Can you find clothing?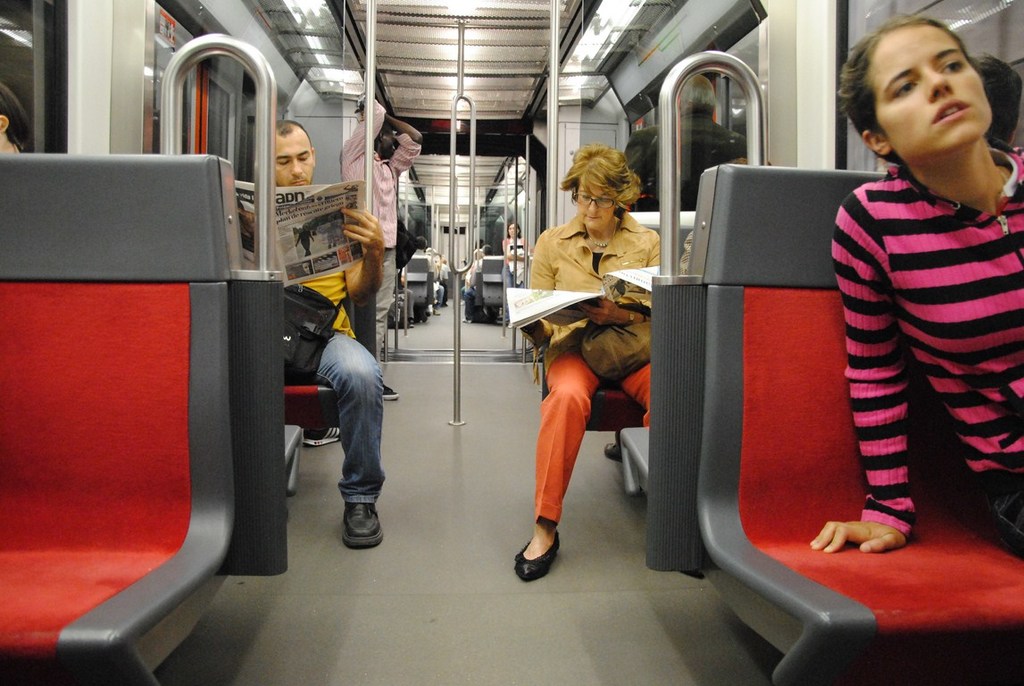
Yes, bounding box: l=340, t=98, r=422, b=350.
